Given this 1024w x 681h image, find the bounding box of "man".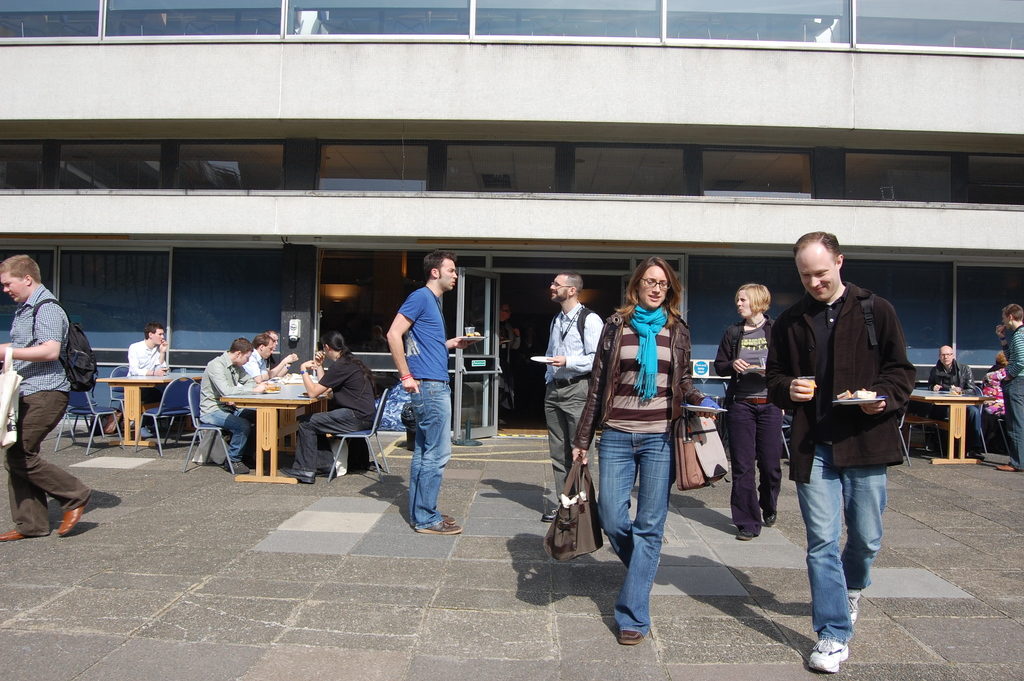
(0, 256, 95, 539).
